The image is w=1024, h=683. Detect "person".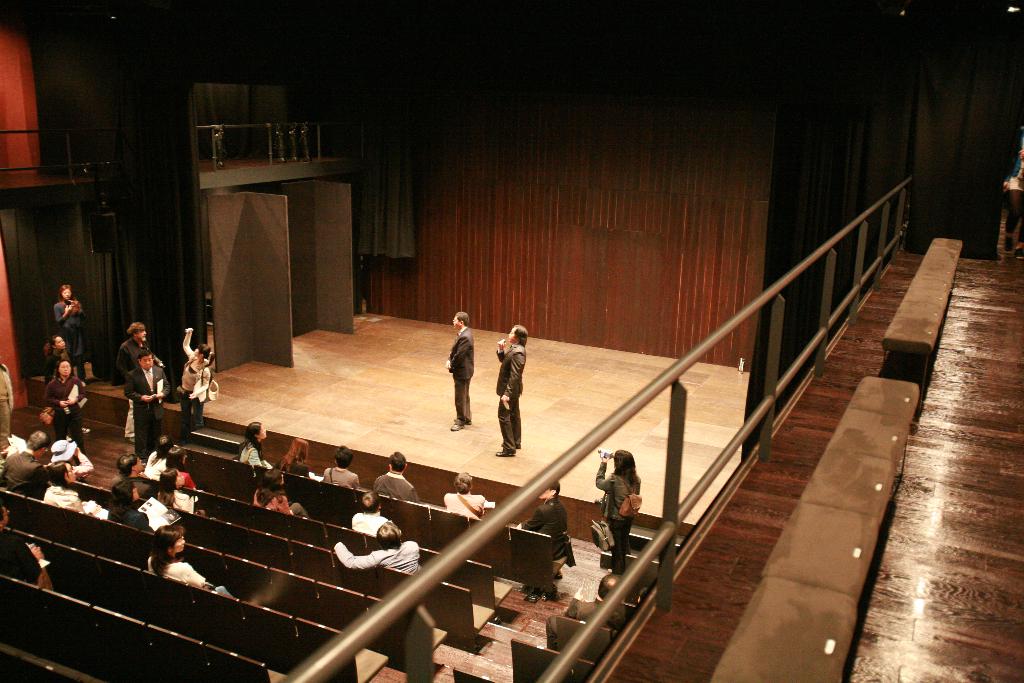
Detection: BBox(144, 525, 236, 598).
